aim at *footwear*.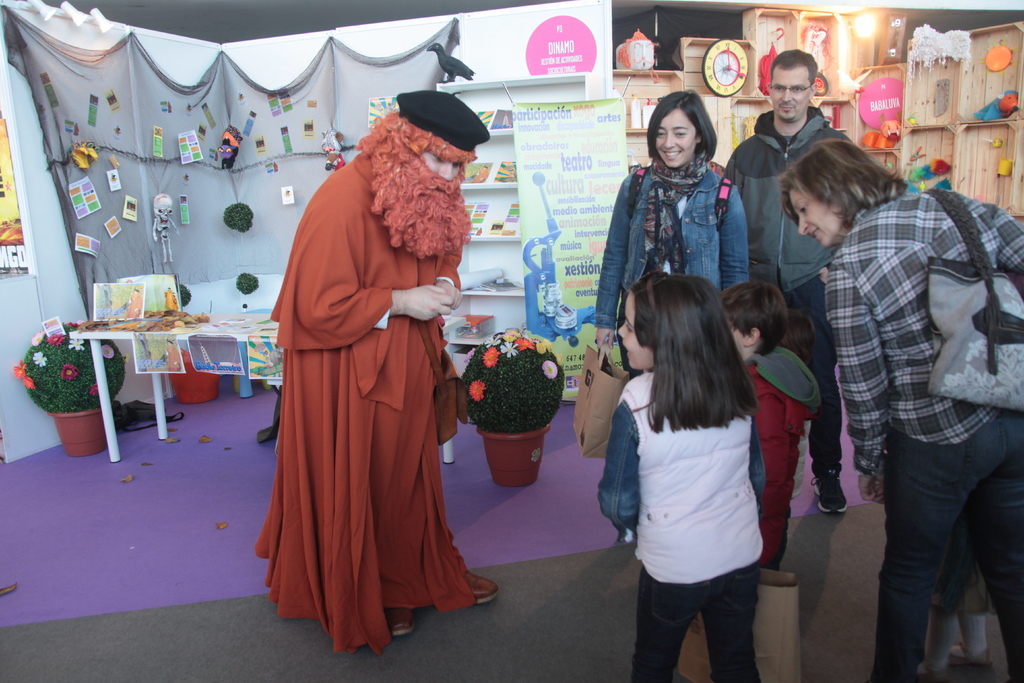
Aimed at <region>380, 604, 419, 641</region>.
